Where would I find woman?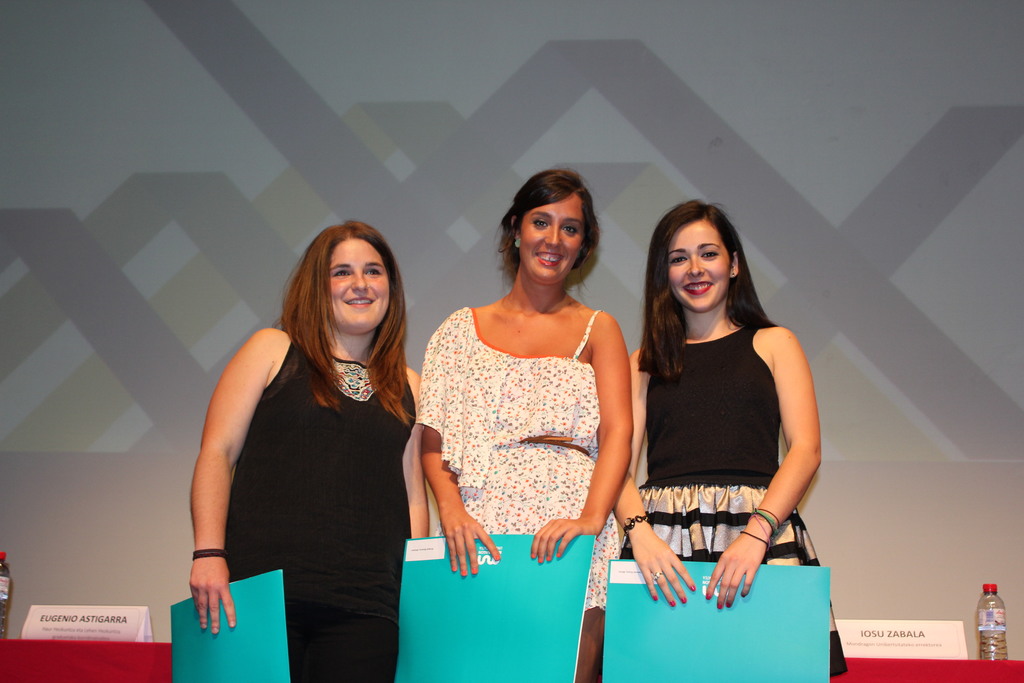
At x1=412, y1=204, x2=680, y2=568.
